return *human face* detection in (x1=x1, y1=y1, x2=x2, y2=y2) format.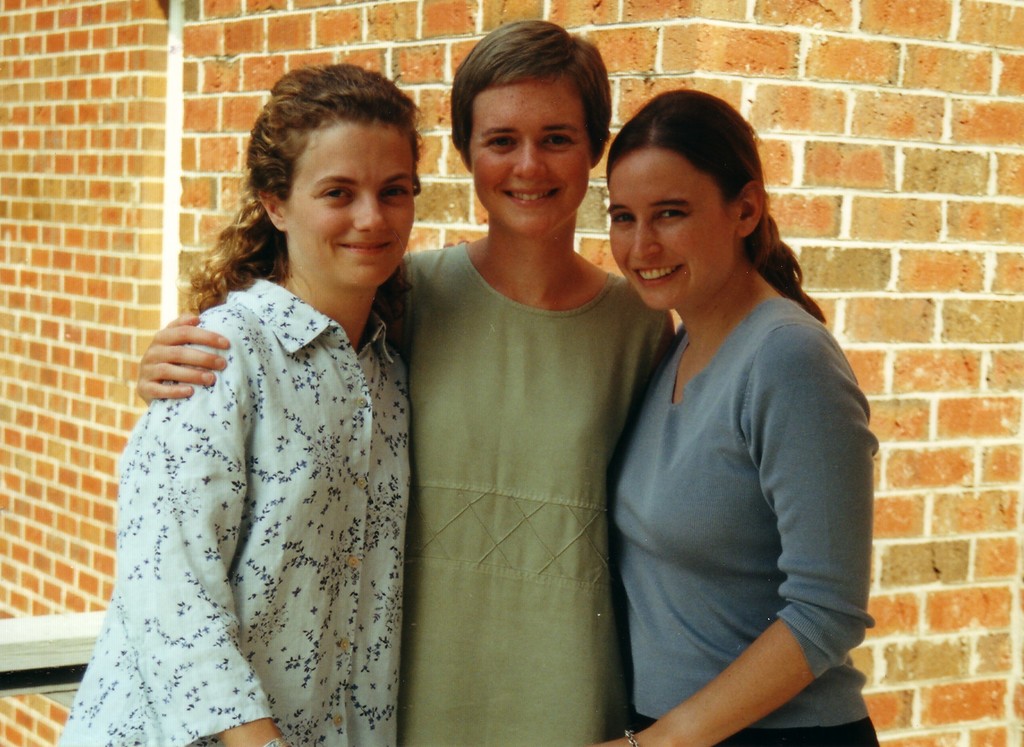
(x1=609, y1=152, x2=735, y2=310).
